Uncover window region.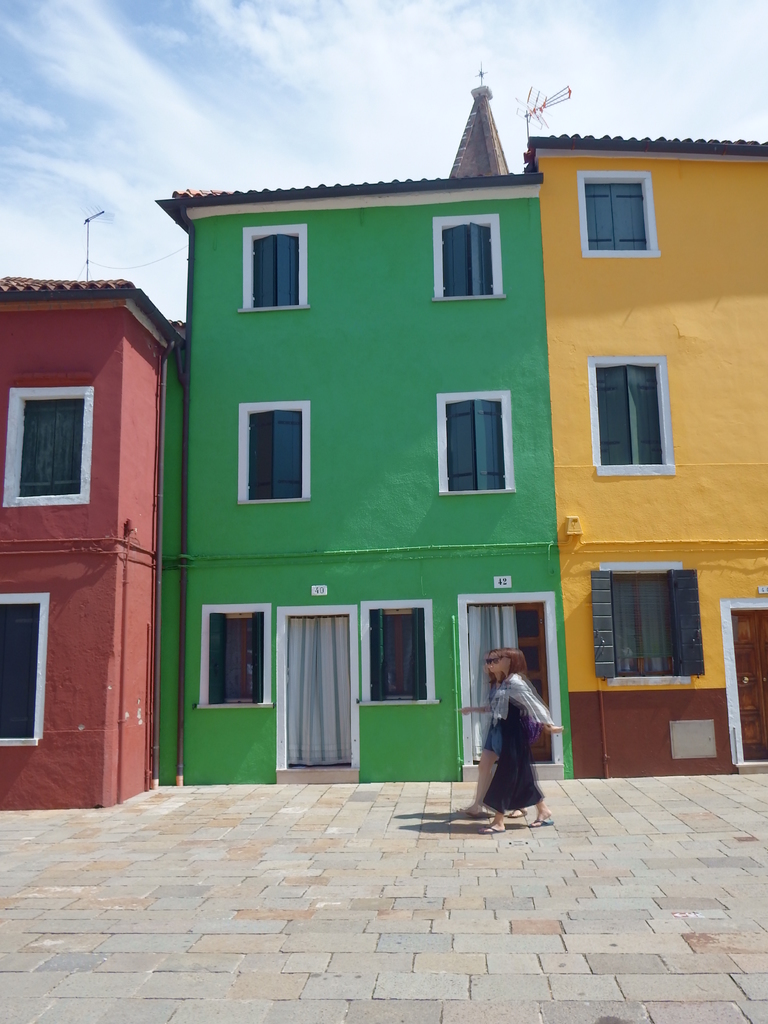
Uncovered: pyautogui.locateOnScreen(577, 169, 658, 258).
